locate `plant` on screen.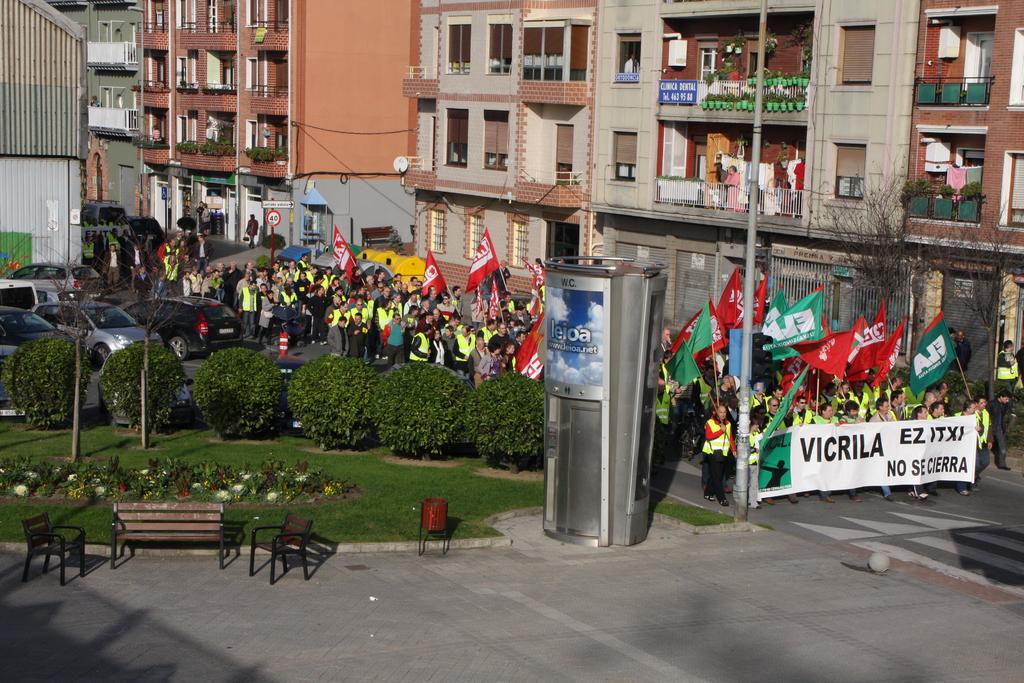
On screen at [left=218, top=125, right=238, bottom=156].
